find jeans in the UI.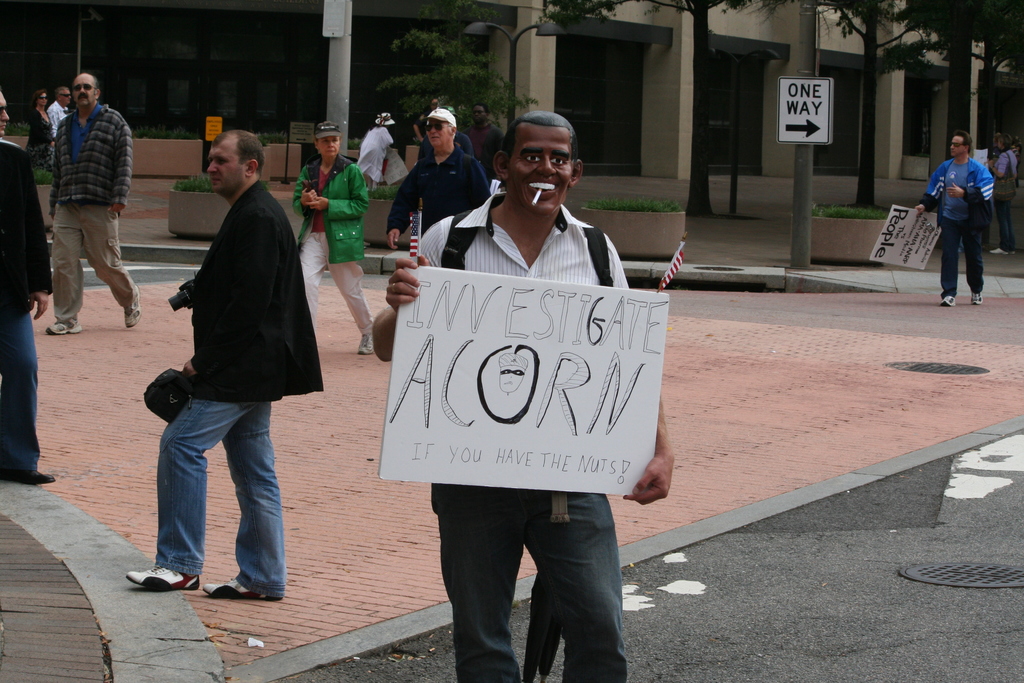
UI element at 430 483 630 682.
